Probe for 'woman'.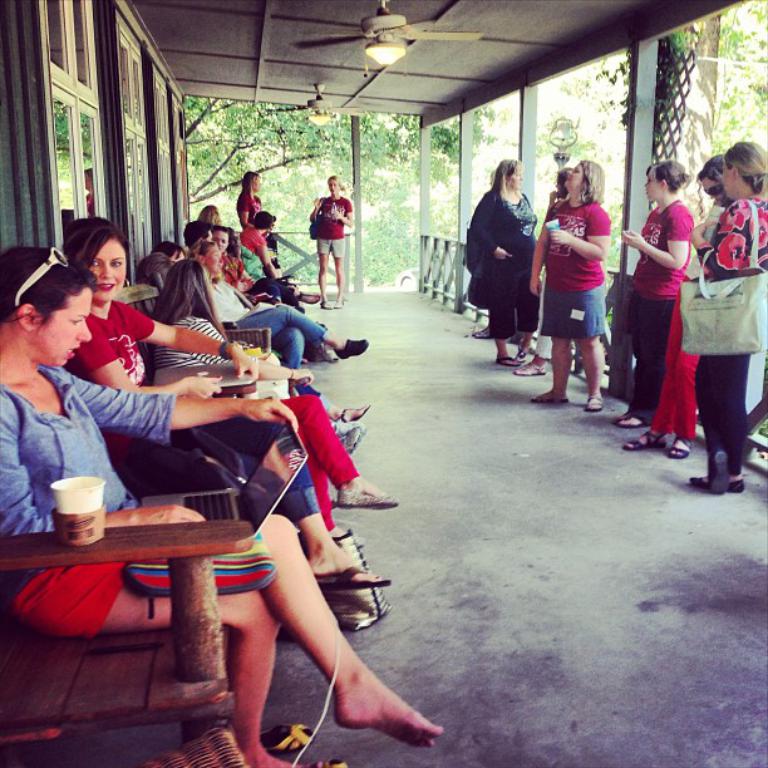
Probe result: BBox(60, 216, 393, 601).
